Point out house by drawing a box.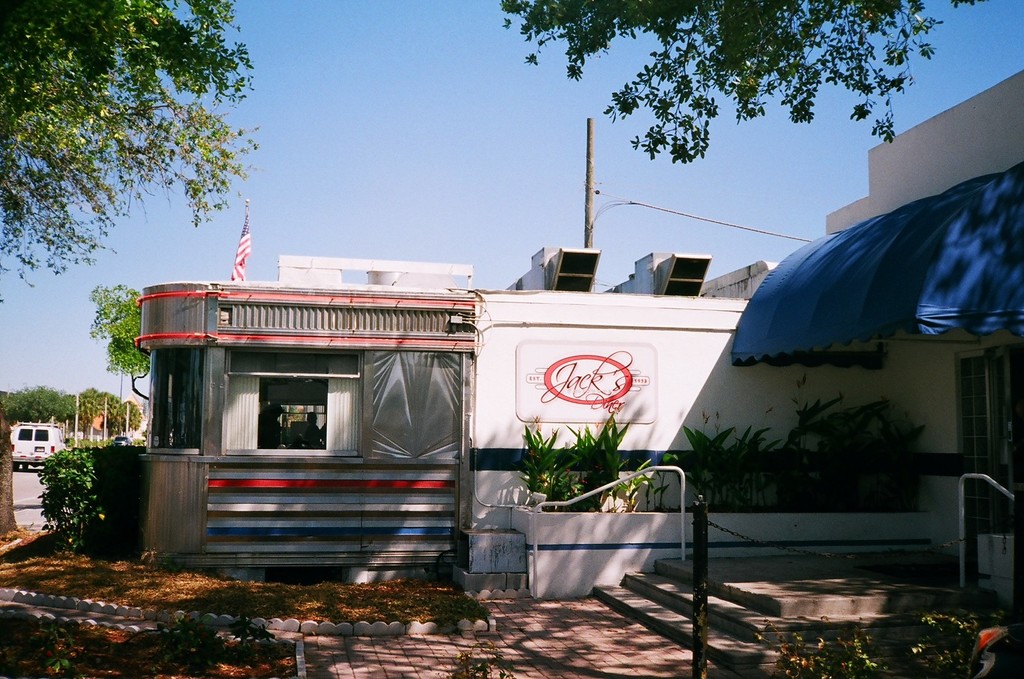
135:67:1023:678.
